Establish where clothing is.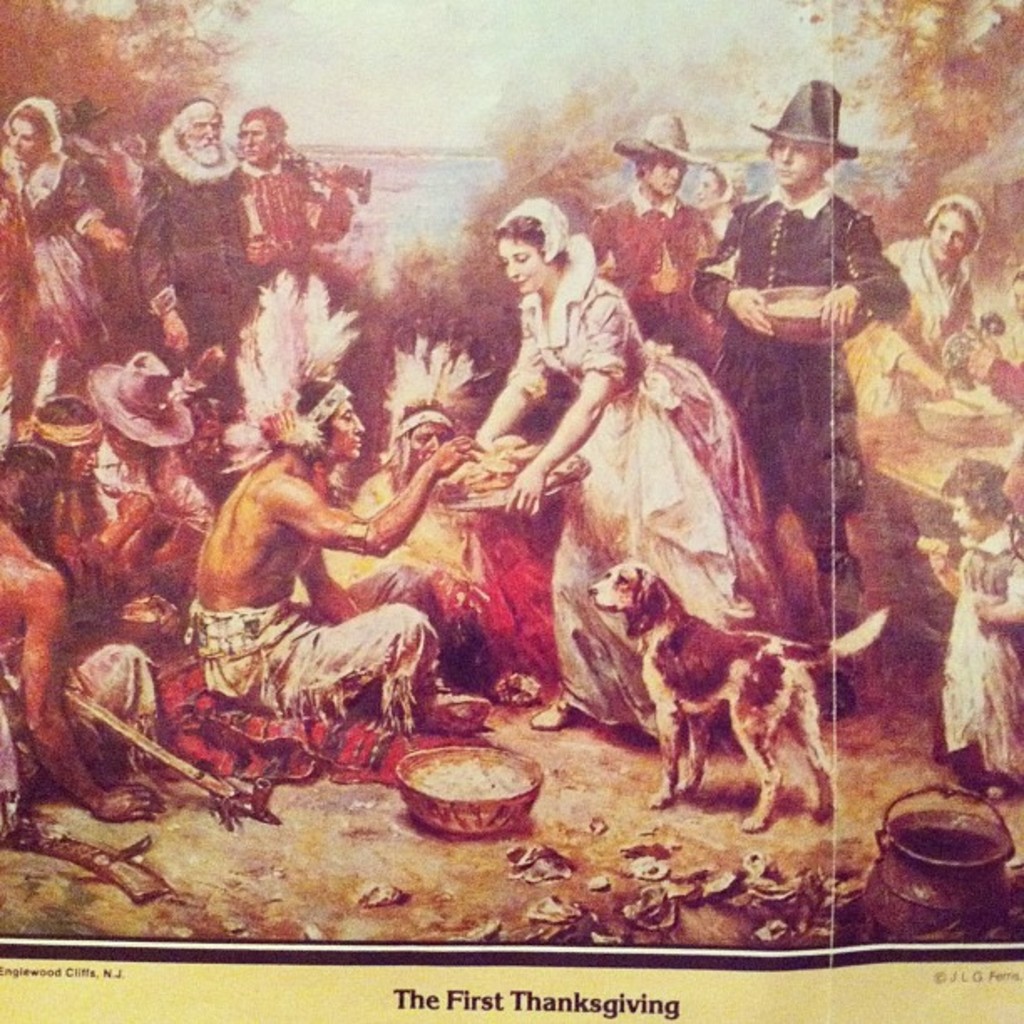
Established at [left=0, top=94, right=107, bottom=363].
